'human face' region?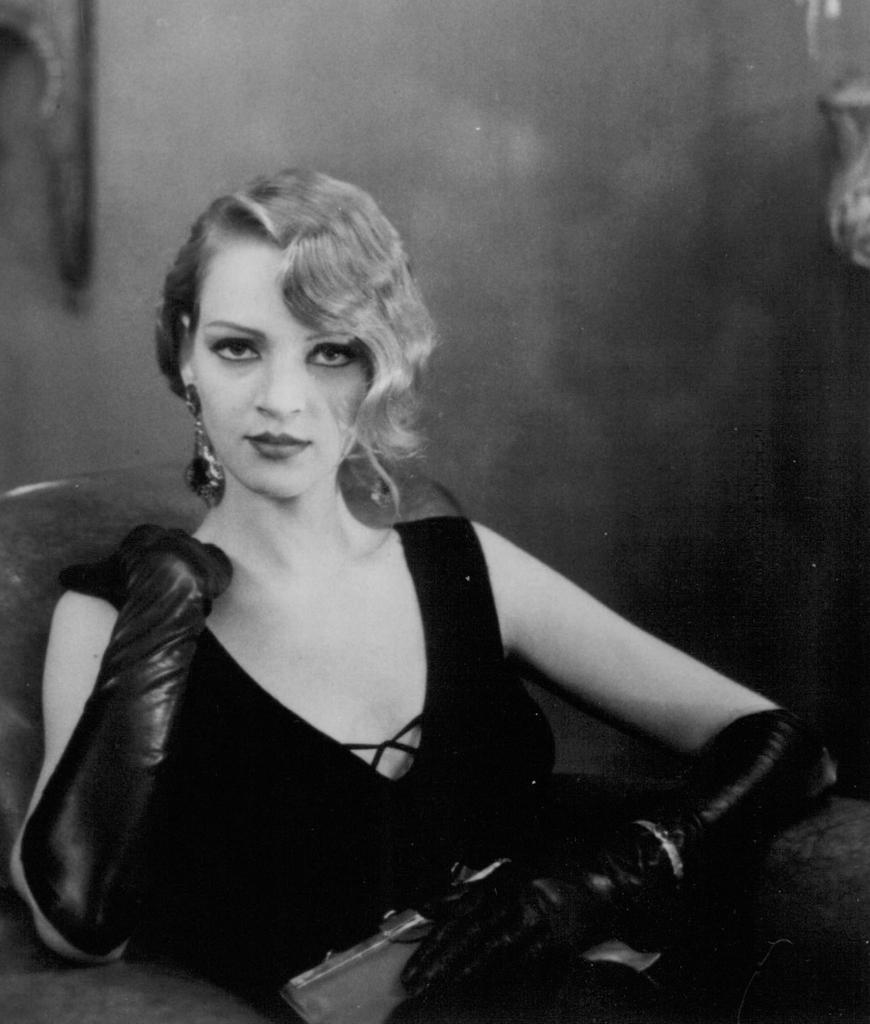
194:237:366:496
